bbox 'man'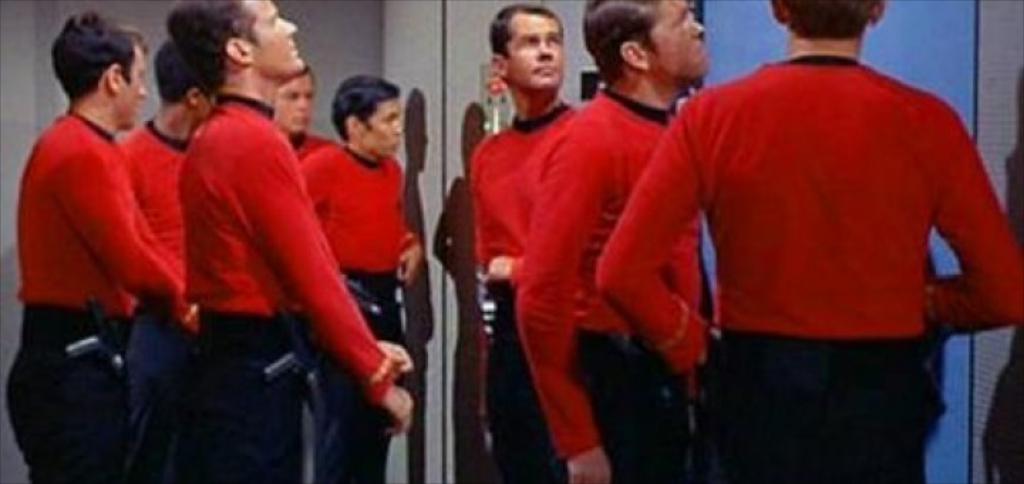
bbox(465, 1, 580, 483)
